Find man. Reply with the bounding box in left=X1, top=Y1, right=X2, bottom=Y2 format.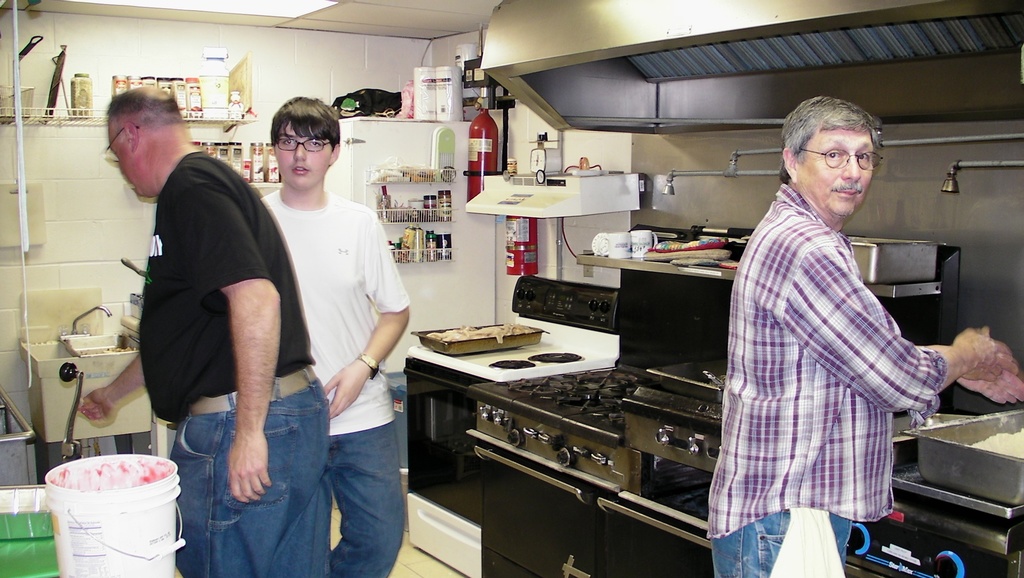
left=706, top=96, right=1023, bottom=577.
